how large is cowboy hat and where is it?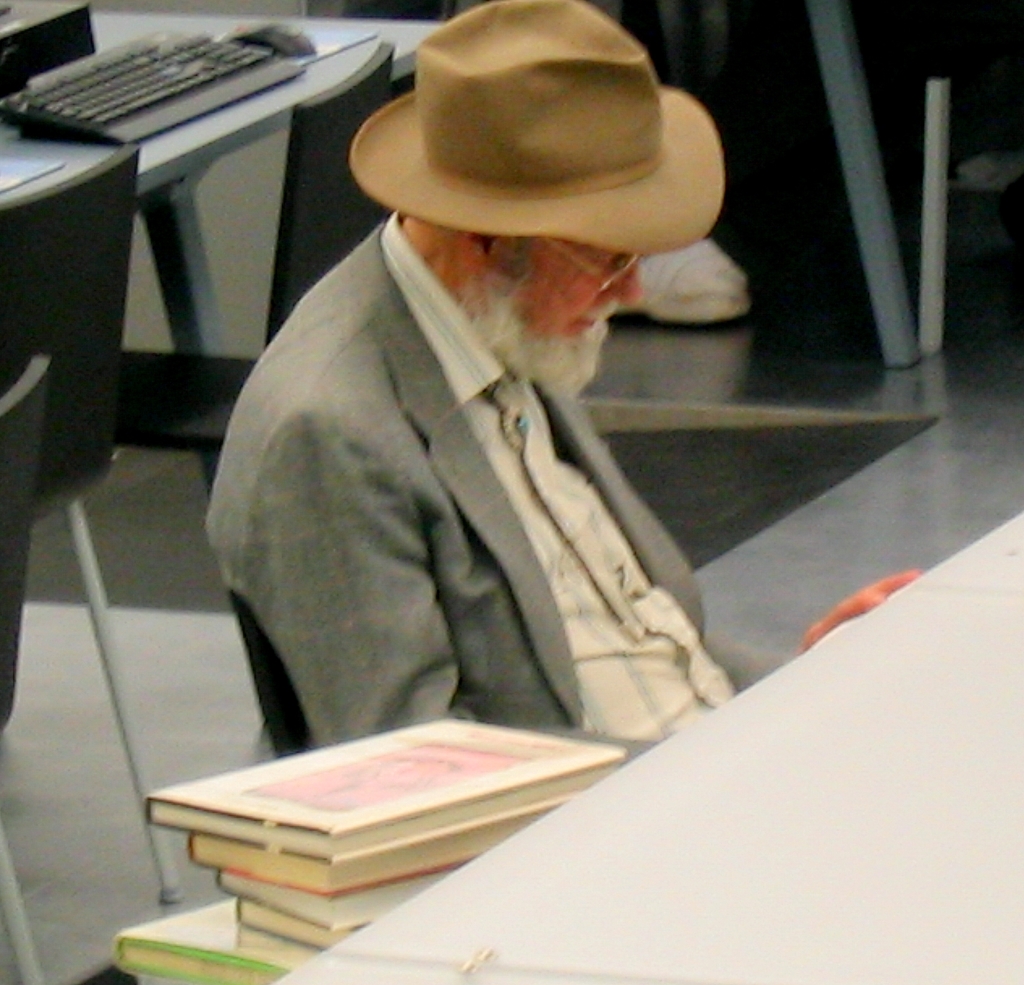
Bounding box: (358, 11, 718, 255).
